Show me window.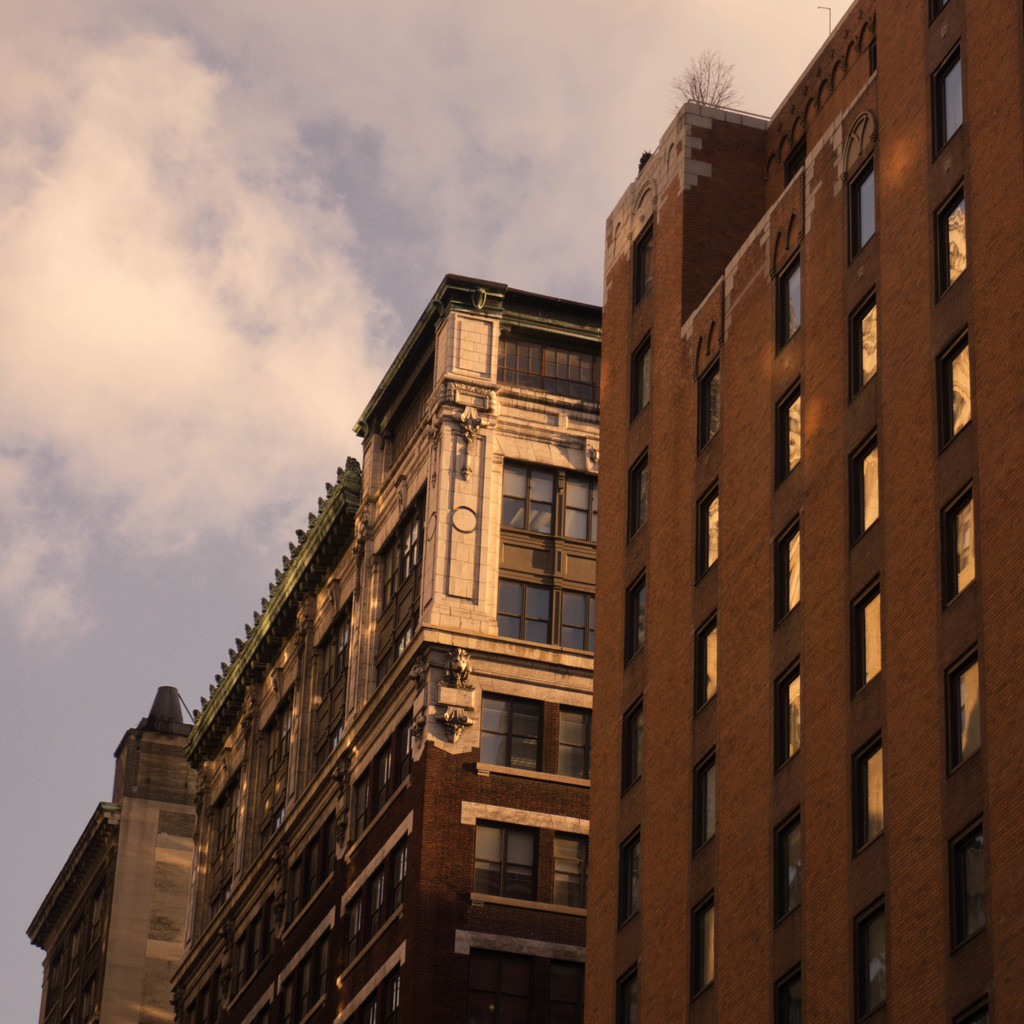
window is here: 693/606/723/720.
